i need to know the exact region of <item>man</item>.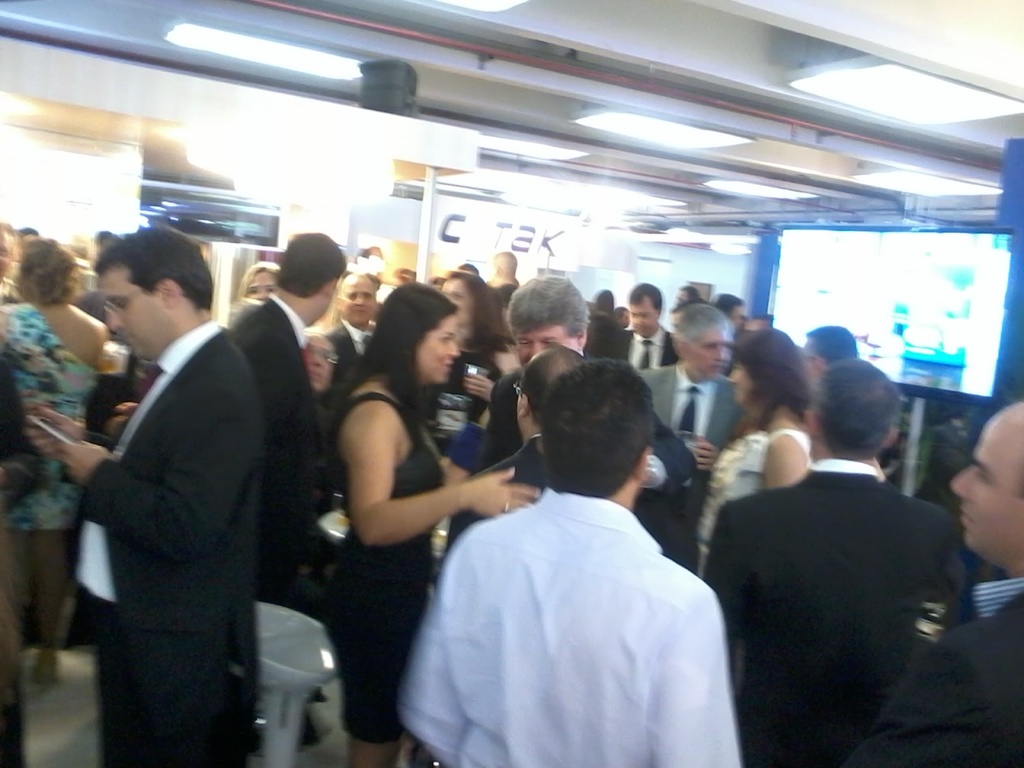
Region: (466,271,695,575).
